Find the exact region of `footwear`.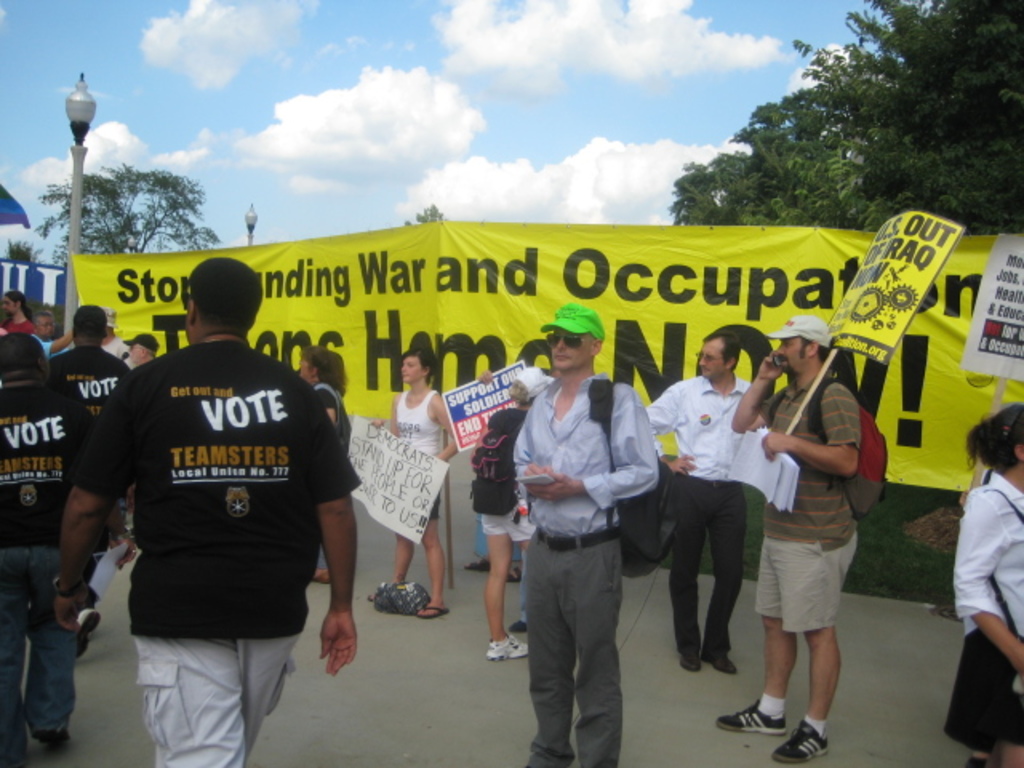
Exact region: detection(413, 605, 458, 619).
